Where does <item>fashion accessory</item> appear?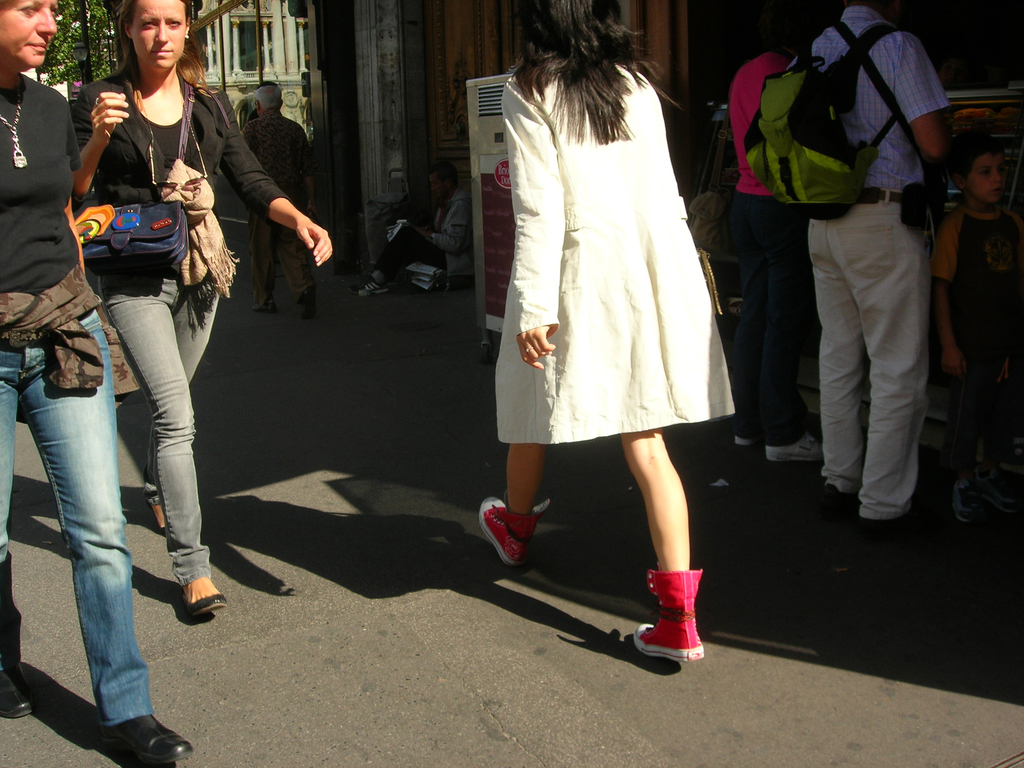
Appears at 636 566 705 662.
